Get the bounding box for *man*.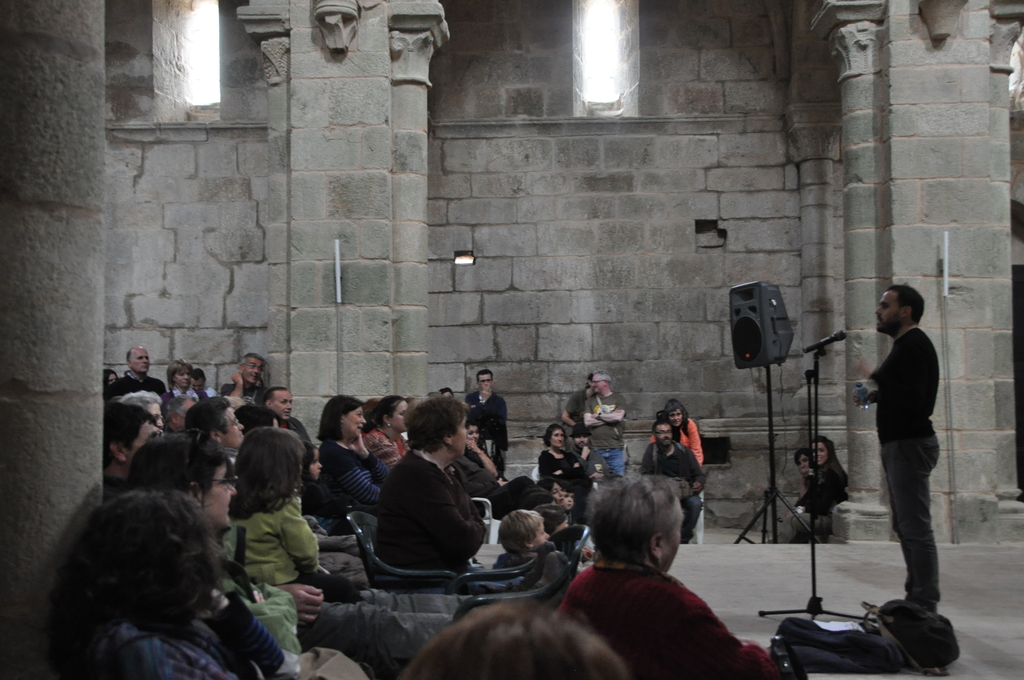
(189,360,218,403).
